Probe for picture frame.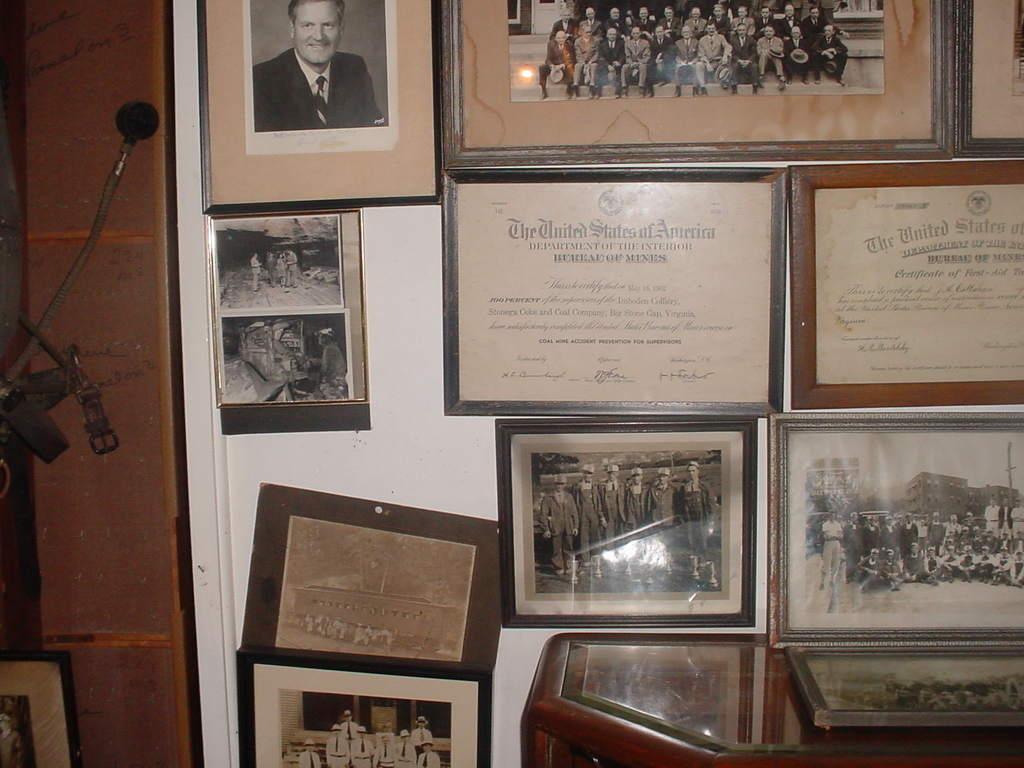
Probe result: (x1=202, y1=209, x2=367, y2=410).
